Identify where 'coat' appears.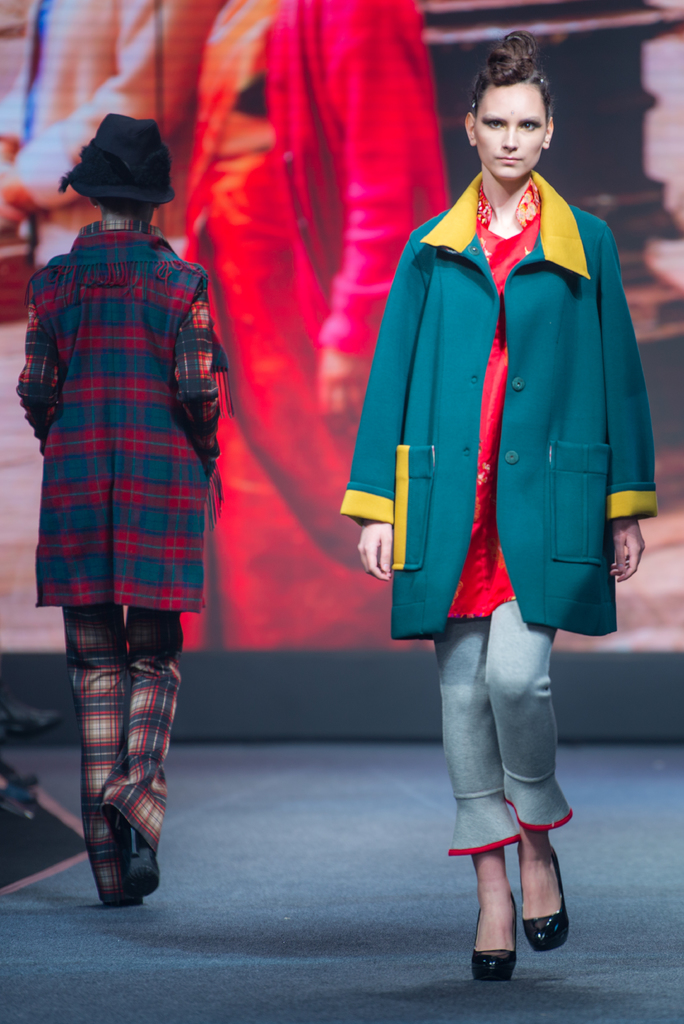
Appears at box(0, 223, 213, 607).
